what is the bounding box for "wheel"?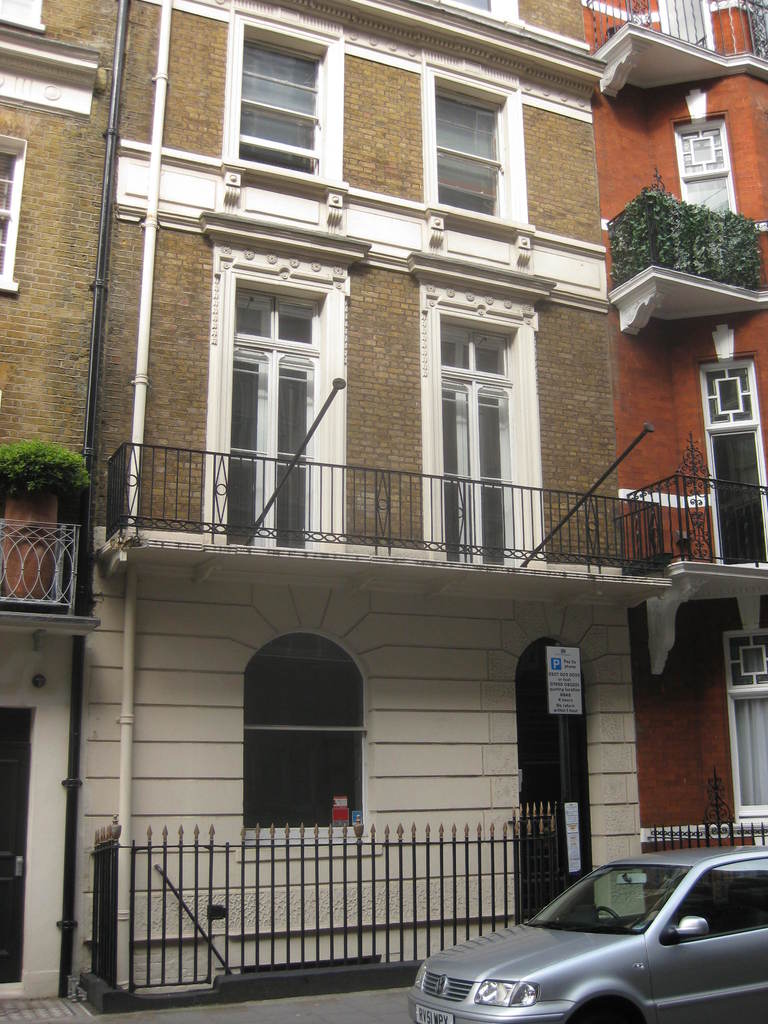
596 900 628 929.
